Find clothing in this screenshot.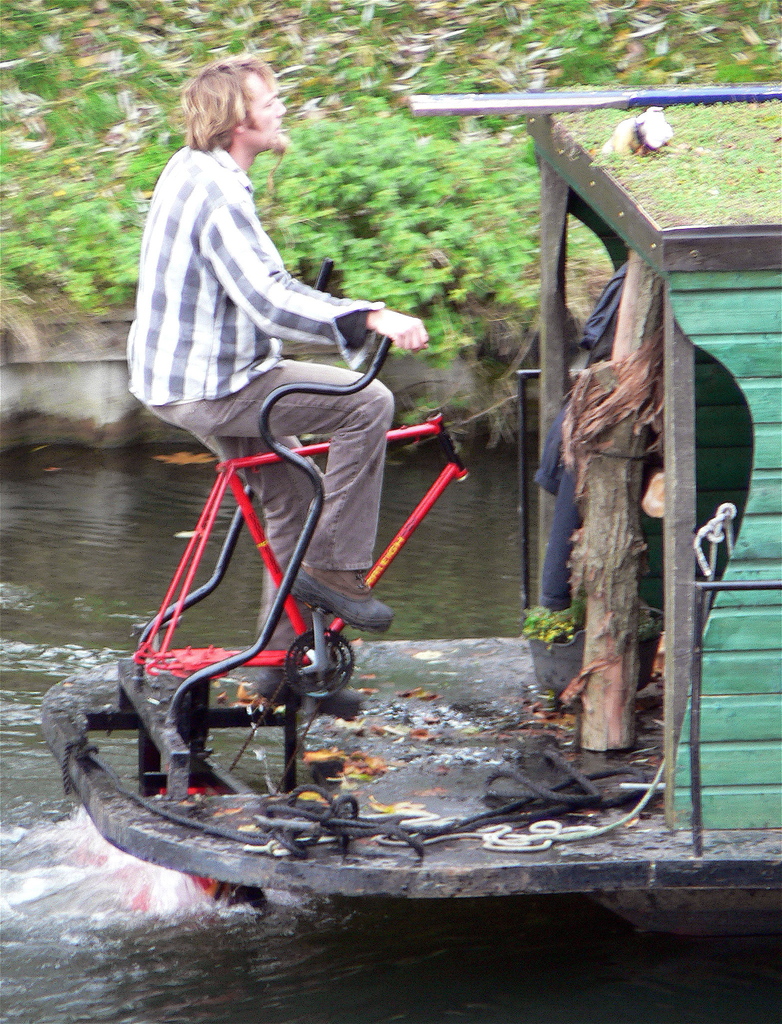
The bounding box for clothing is Rect(129, 80, 425, 546).
